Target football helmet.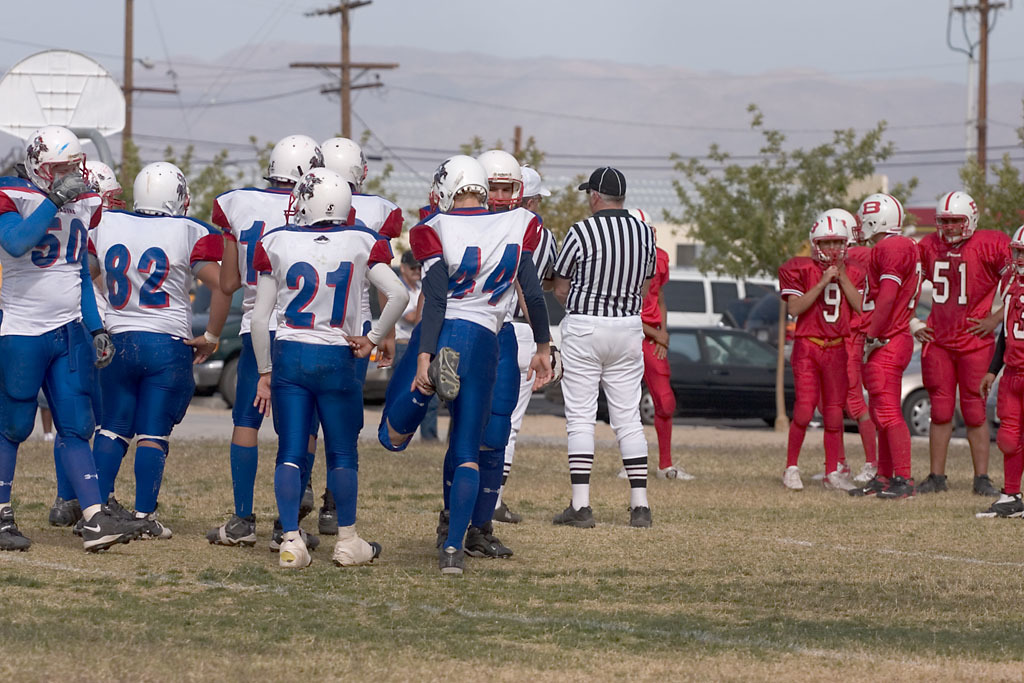
Target region: BBox(283, 165, 361, 229).
